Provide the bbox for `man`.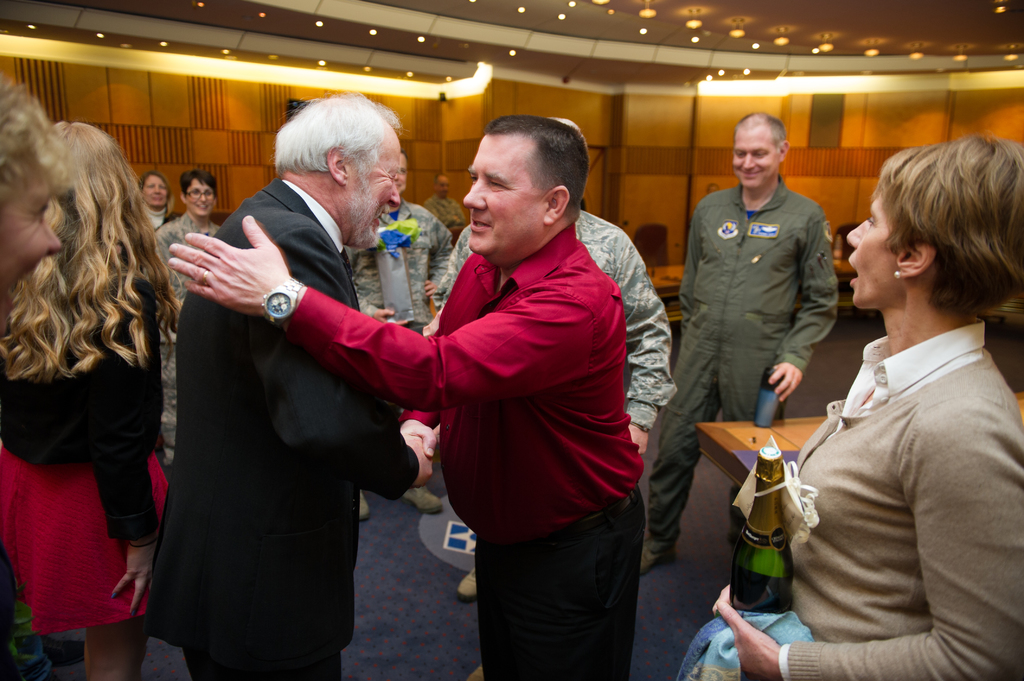
select_region(648, 113, 845, 587).
